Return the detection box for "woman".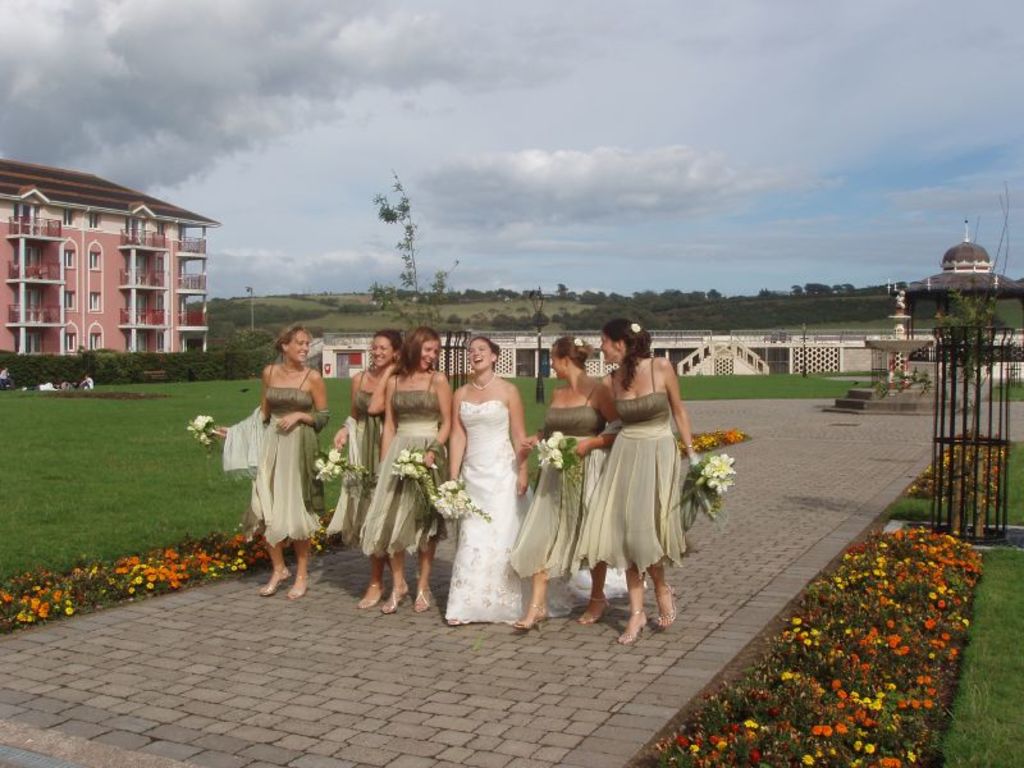
503:332:620:632.
